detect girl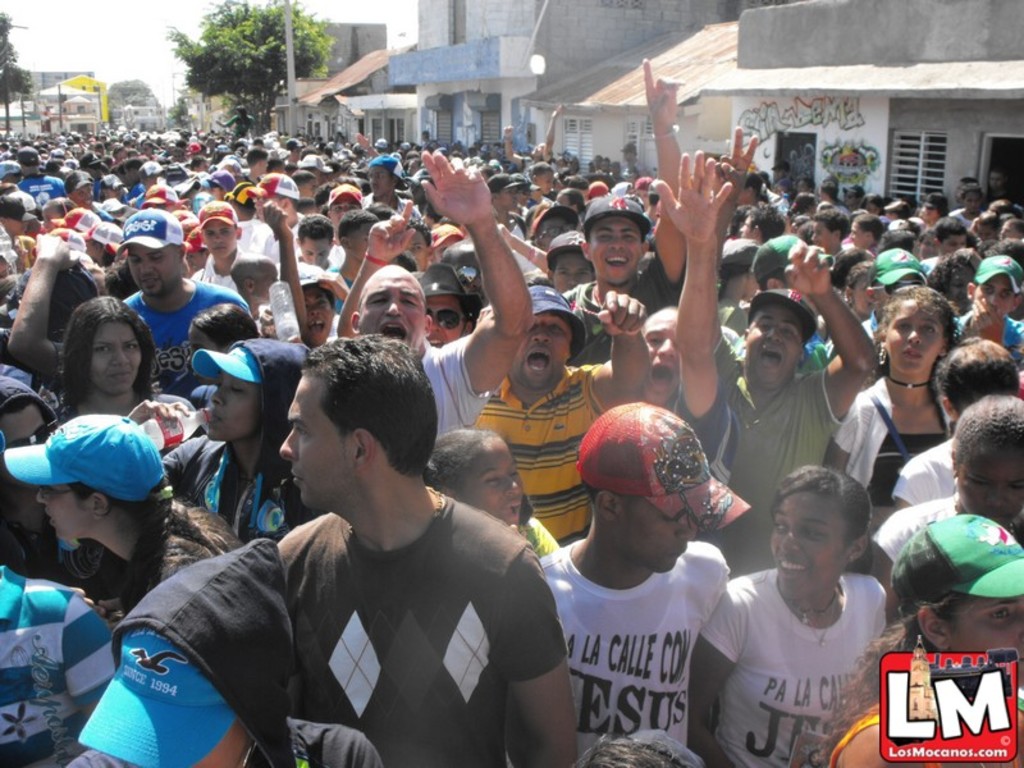
(left=690, top=463, right=890, bottom=767)
